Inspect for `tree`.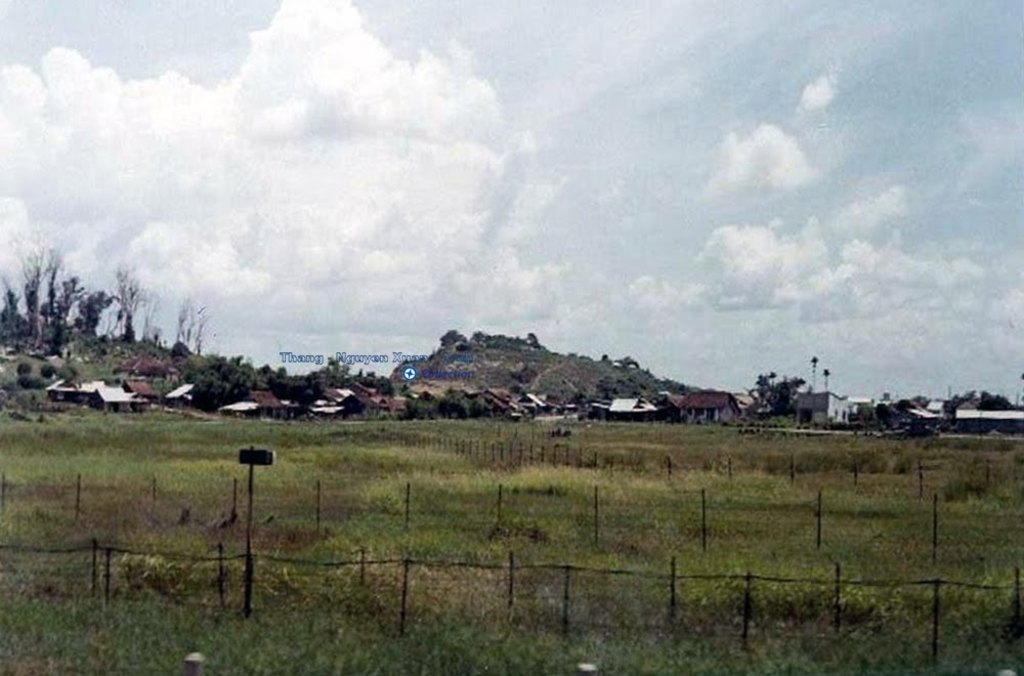
Inspection: [left=469, top=396, right=480, bottom=418].
